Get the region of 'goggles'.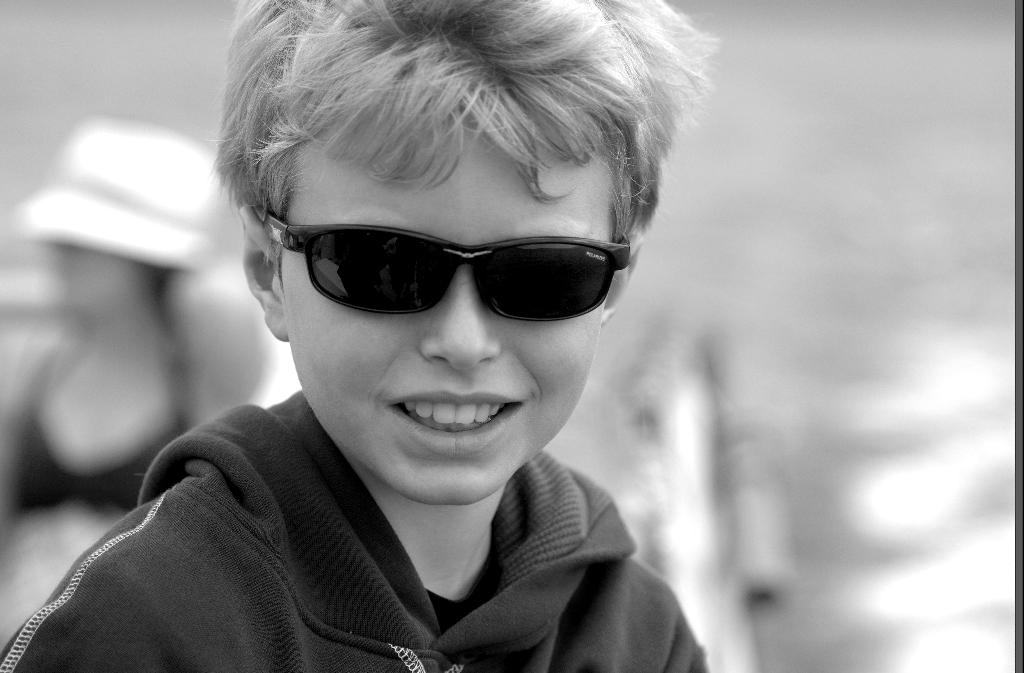
(x1=231, y1=195, x2=582, y2=322).
